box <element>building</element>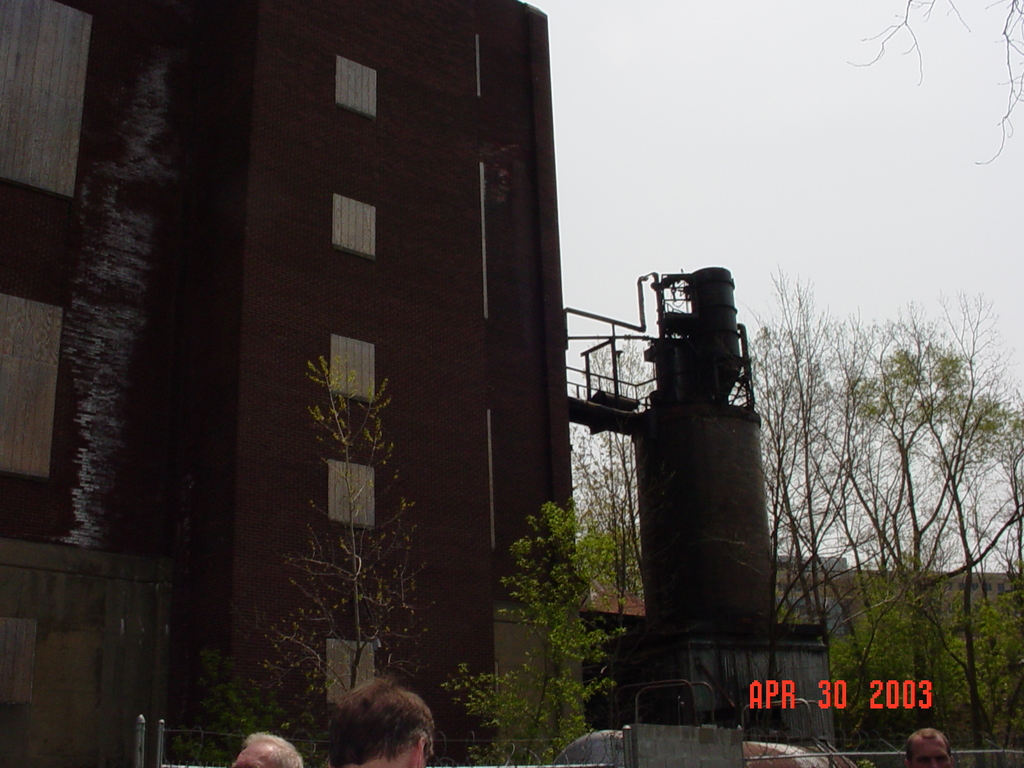
1, 1, 577, 765
